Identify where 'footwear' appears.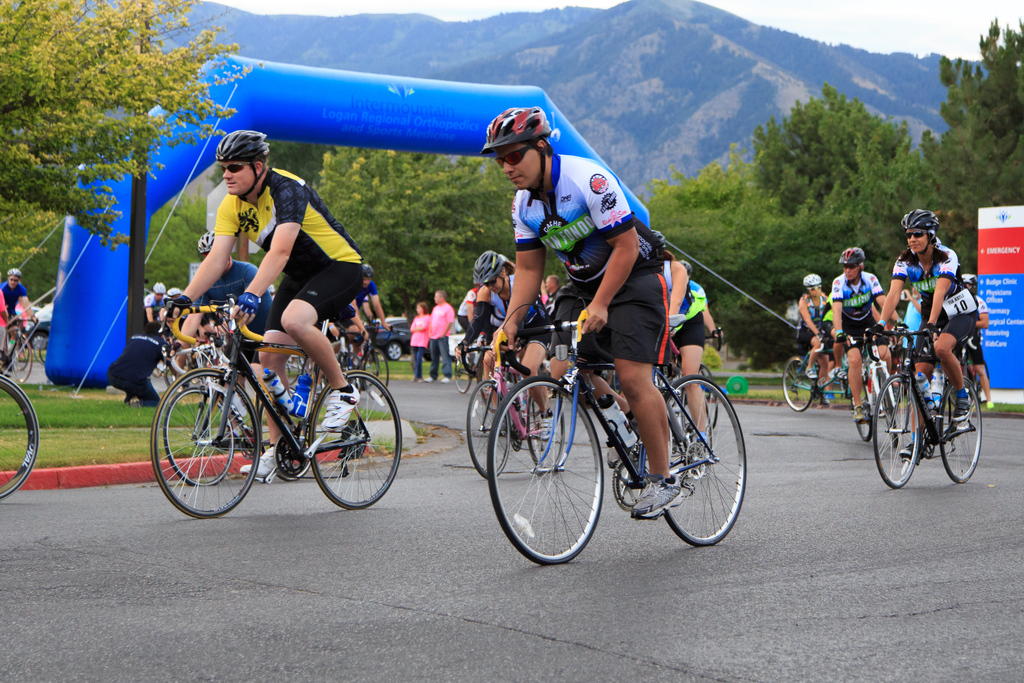
Appears at <box>817,393,829,409</box>.
